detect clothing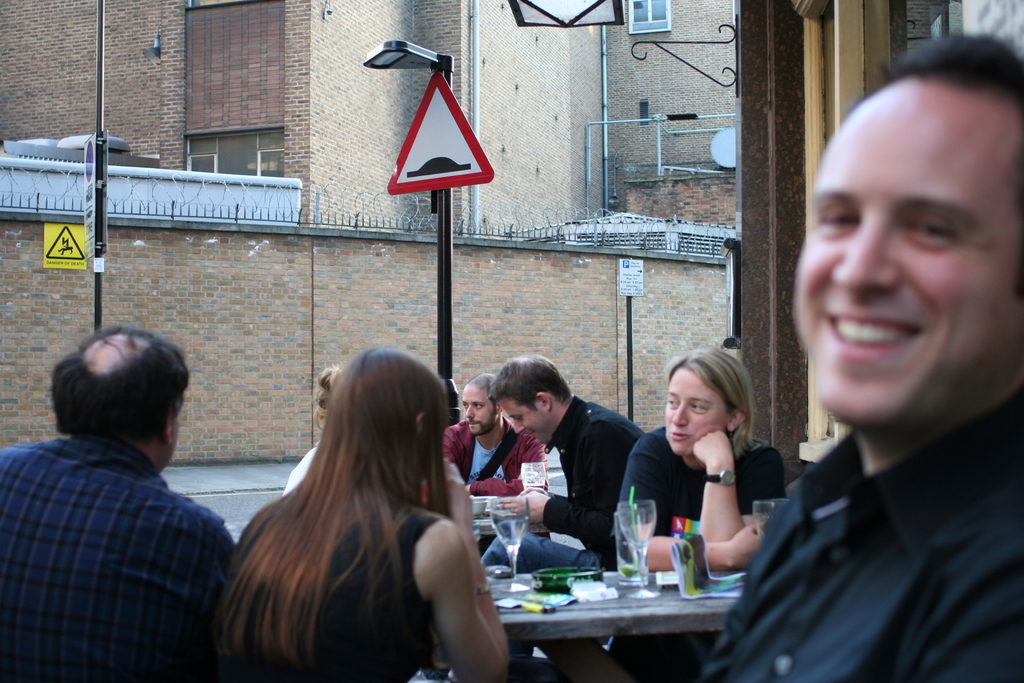
(left=547, top=394, right=641, bottom=570)
